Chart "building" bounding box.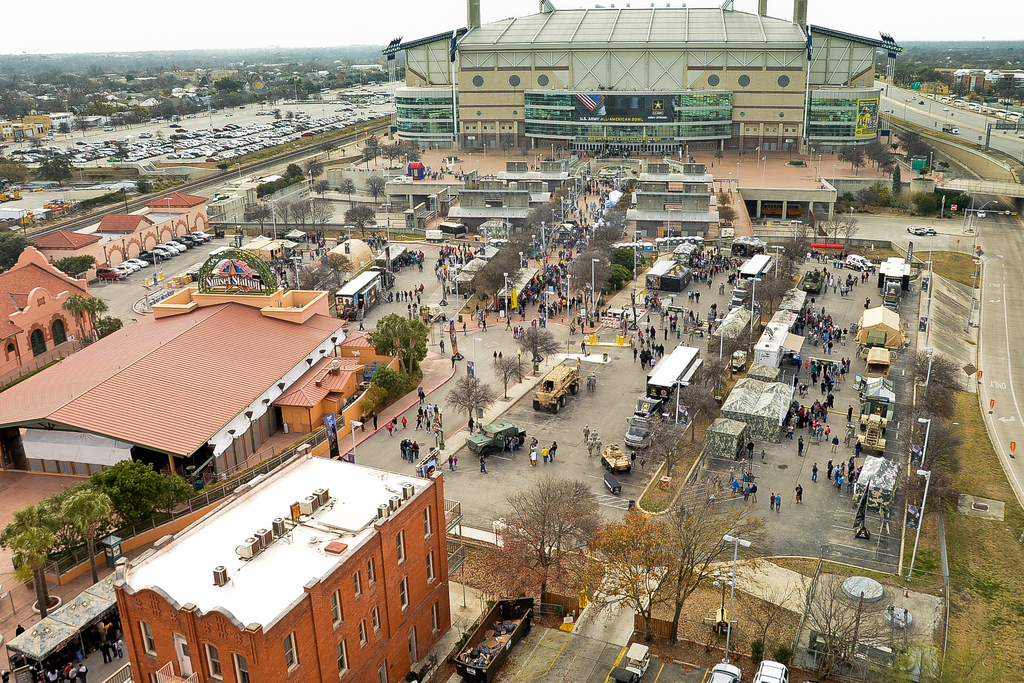
Charted: [390,1,900,150].
